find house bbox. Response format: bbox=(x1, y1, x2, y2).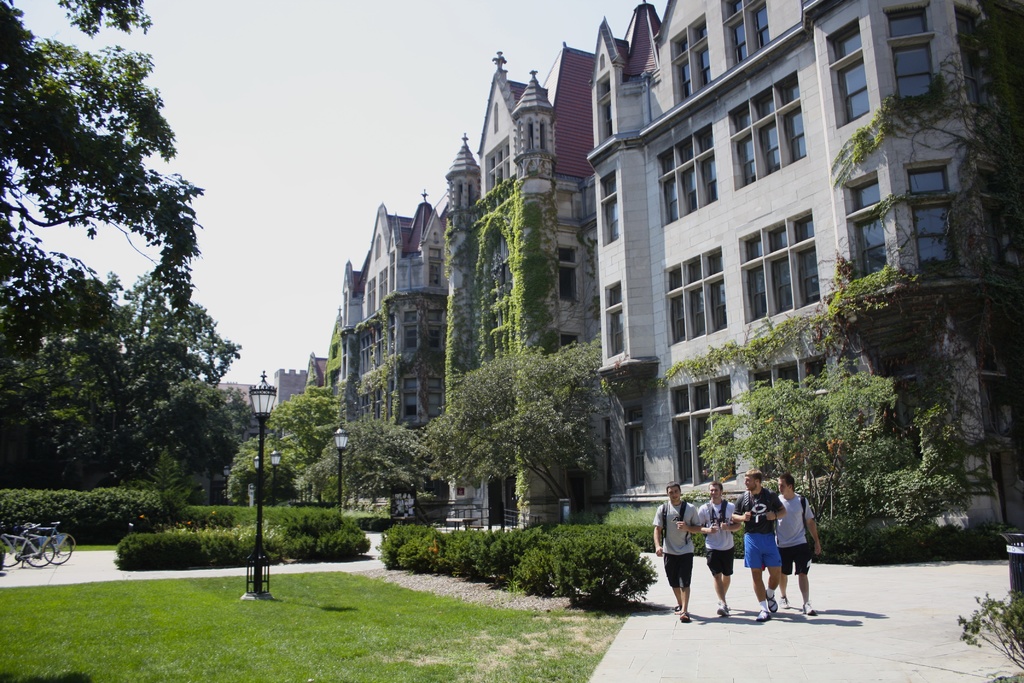
bbox=(299, 0, 1023, 565).
